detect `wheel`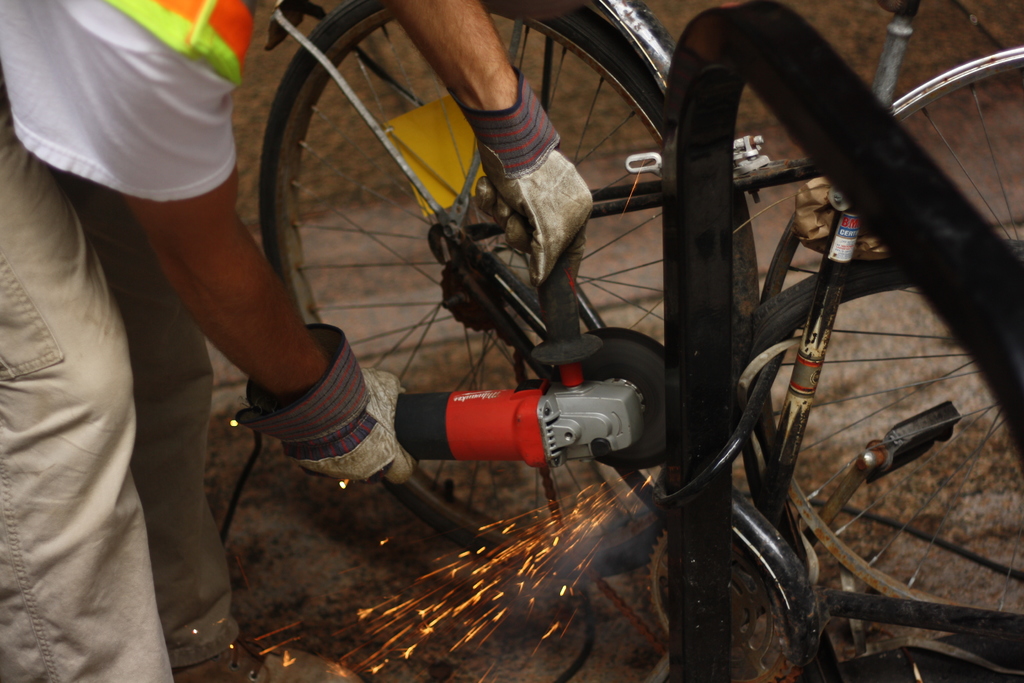
757,47,1023,611
